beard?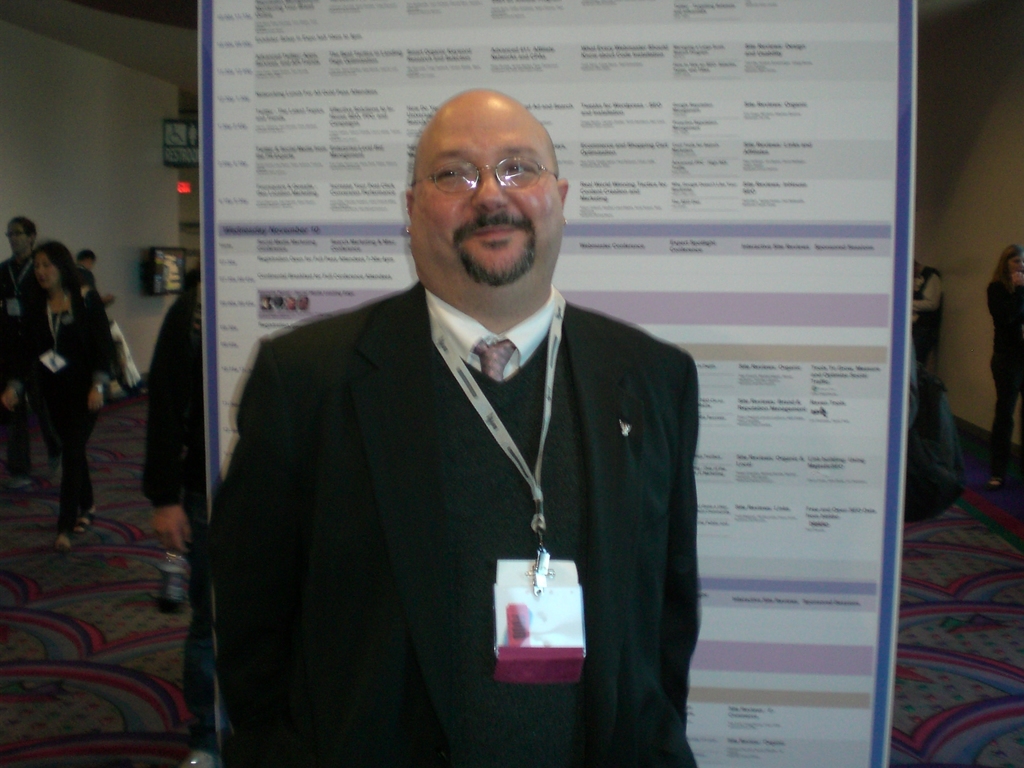
x1=458 y1=234 x2=539 y2=290
